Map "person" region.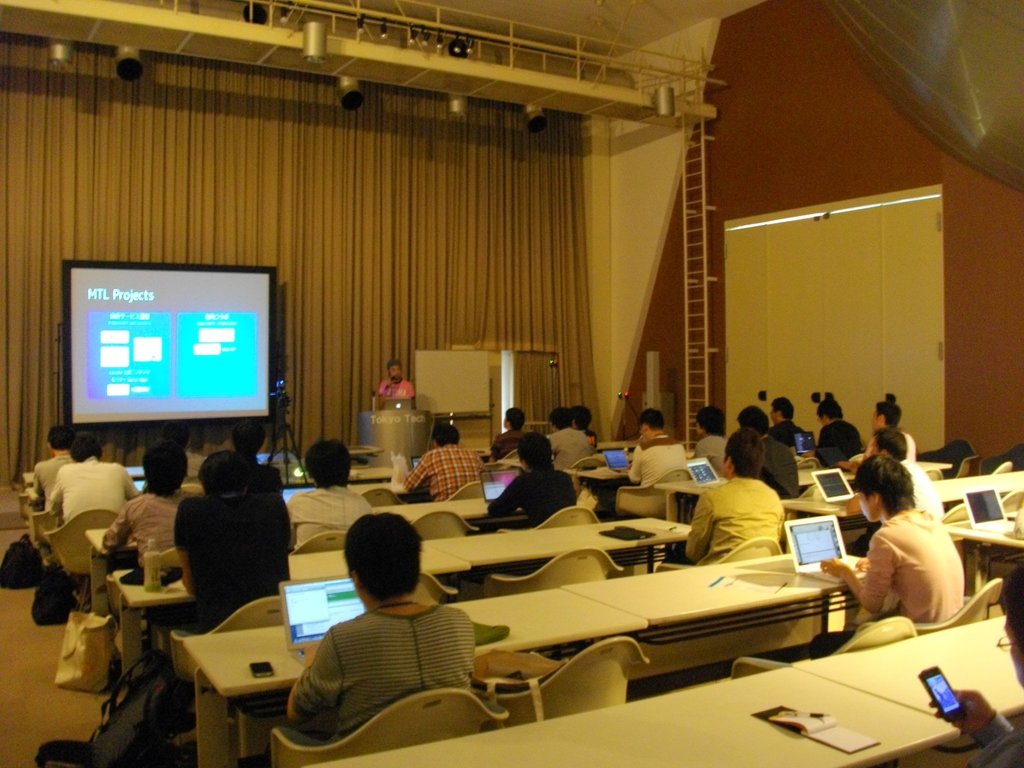
Mapped to [x1=230, y1=419, x2=283, y2=494].
